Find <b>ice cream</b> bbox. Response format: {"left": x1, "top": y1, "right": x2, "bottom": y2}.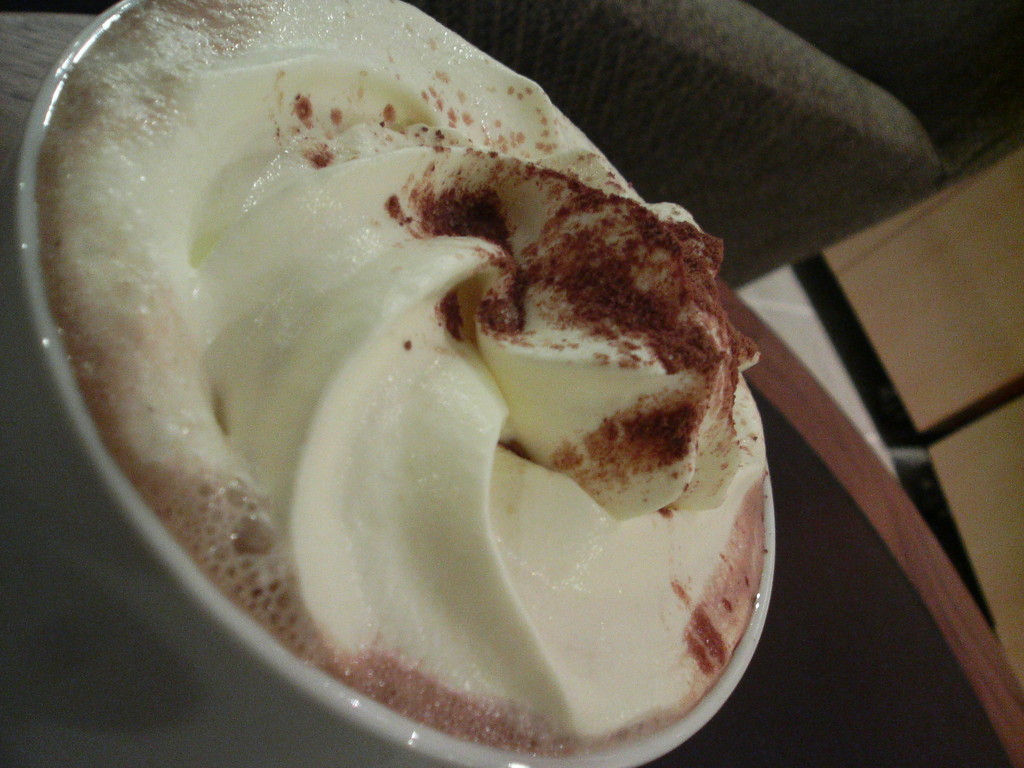
{"left": 57, "top": 6, "right": 784, "bottom": 767}.
